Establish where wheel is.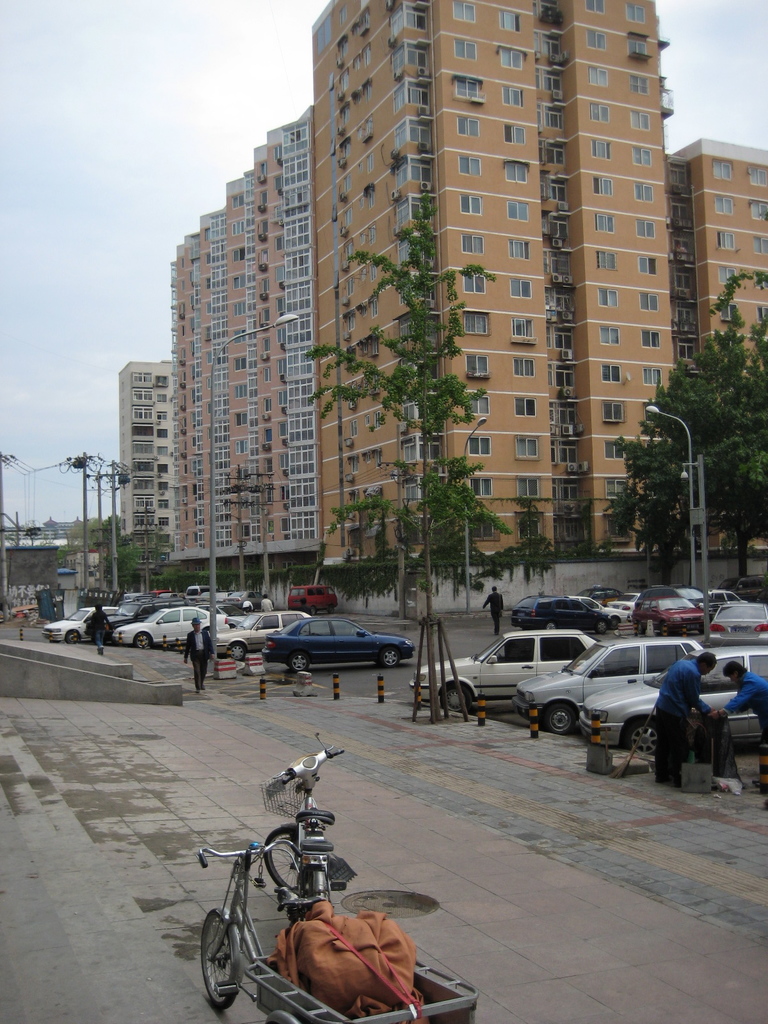
Established at locate(264, 819, 312, 896).
